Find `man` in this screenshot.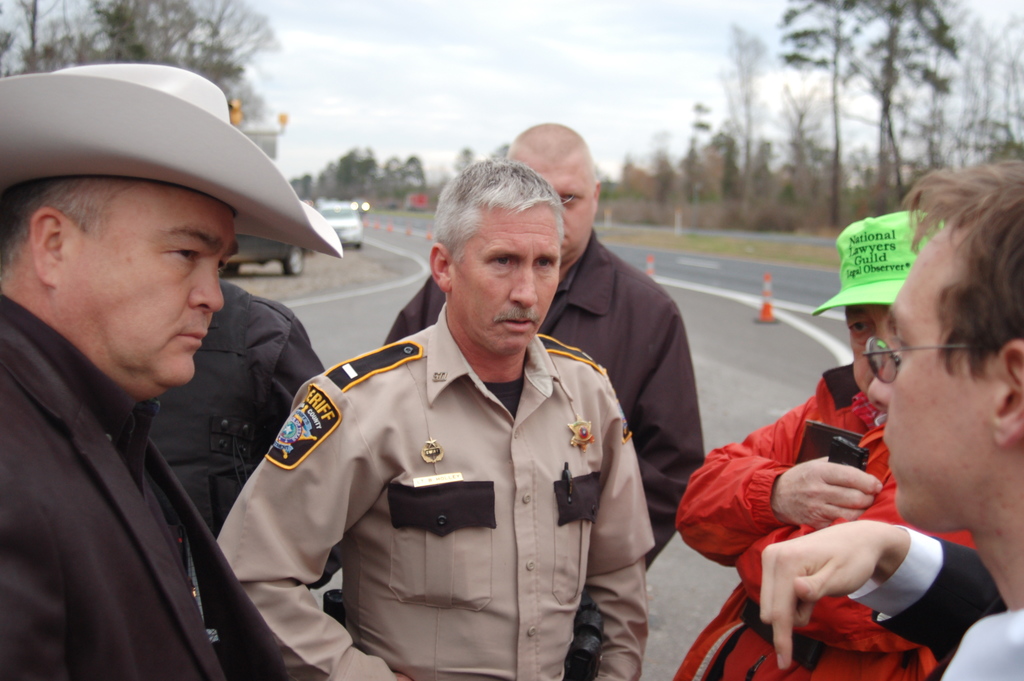
The bounding box for `man` is BBox(681, 203, 981, 680).
